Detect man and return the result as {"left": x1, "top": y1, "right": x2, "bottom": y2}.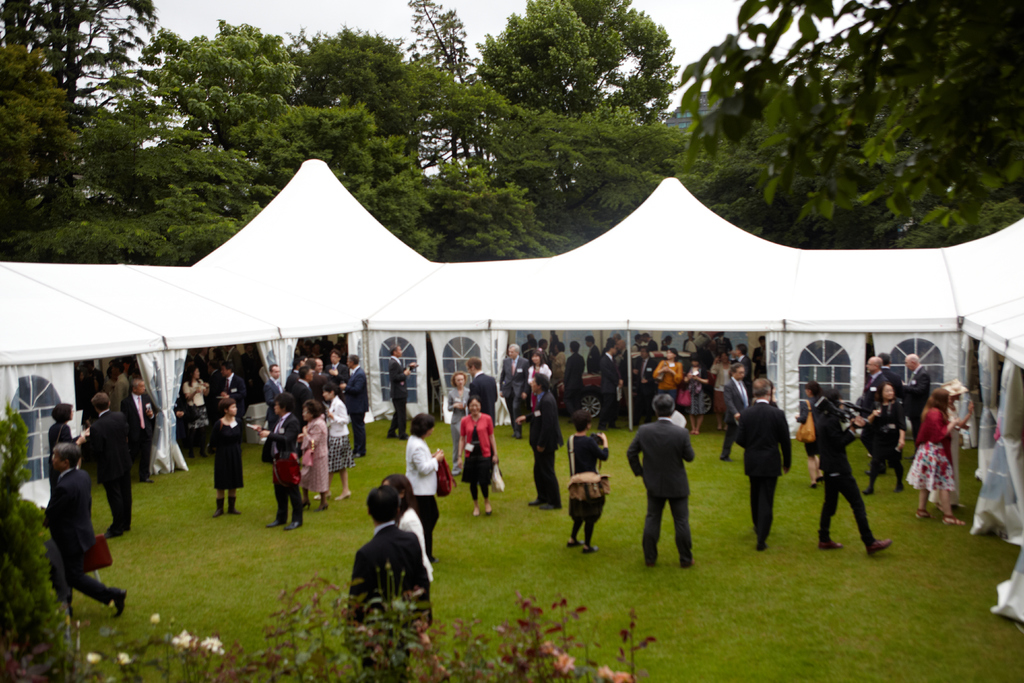
{"left": 631, "top": 333, "right": 646, "bottom": 350}.
